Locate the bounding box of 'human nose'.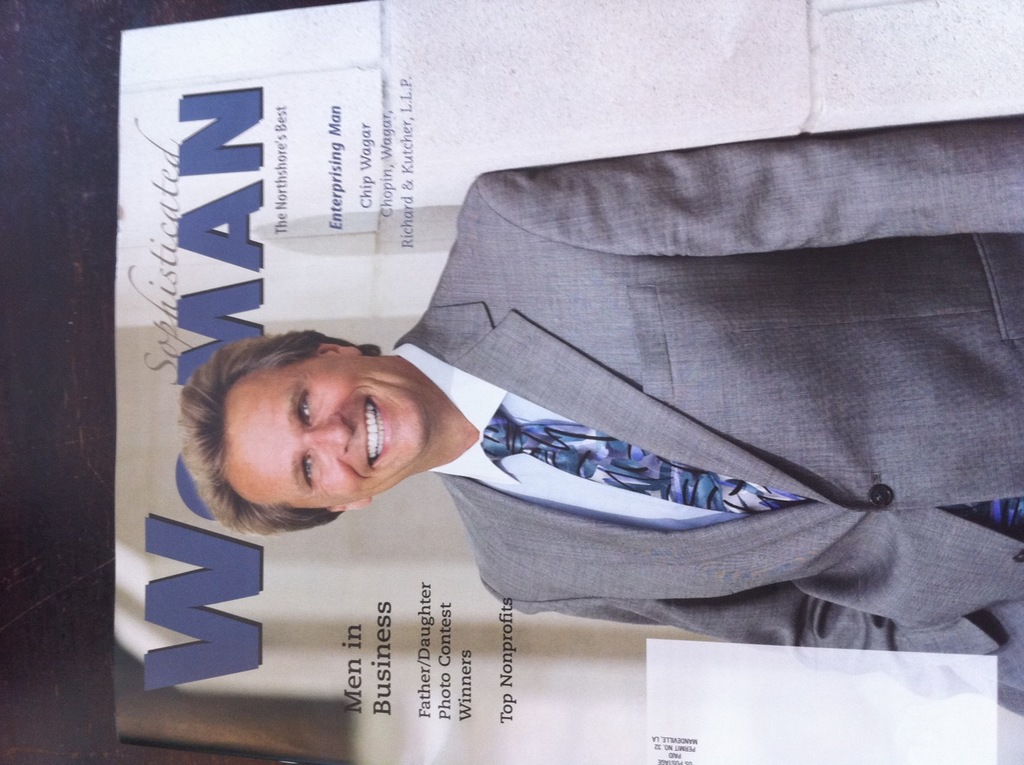
Bounding box: 308 413 352 455.
